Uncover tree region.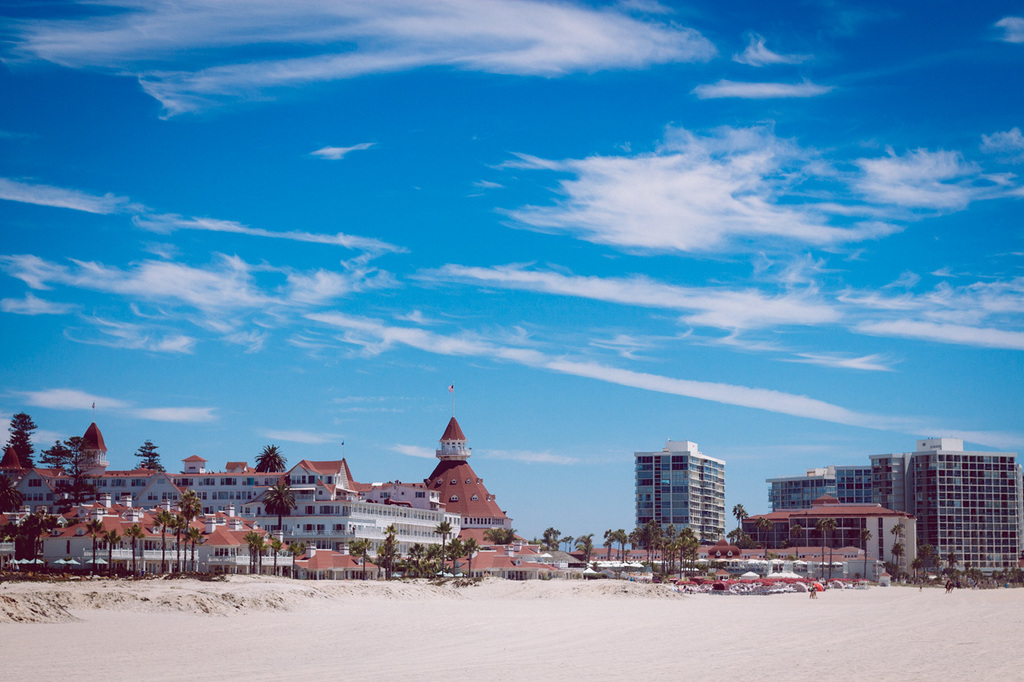
Uncovered: [left=265, top=535, right=281, bottom=573].
